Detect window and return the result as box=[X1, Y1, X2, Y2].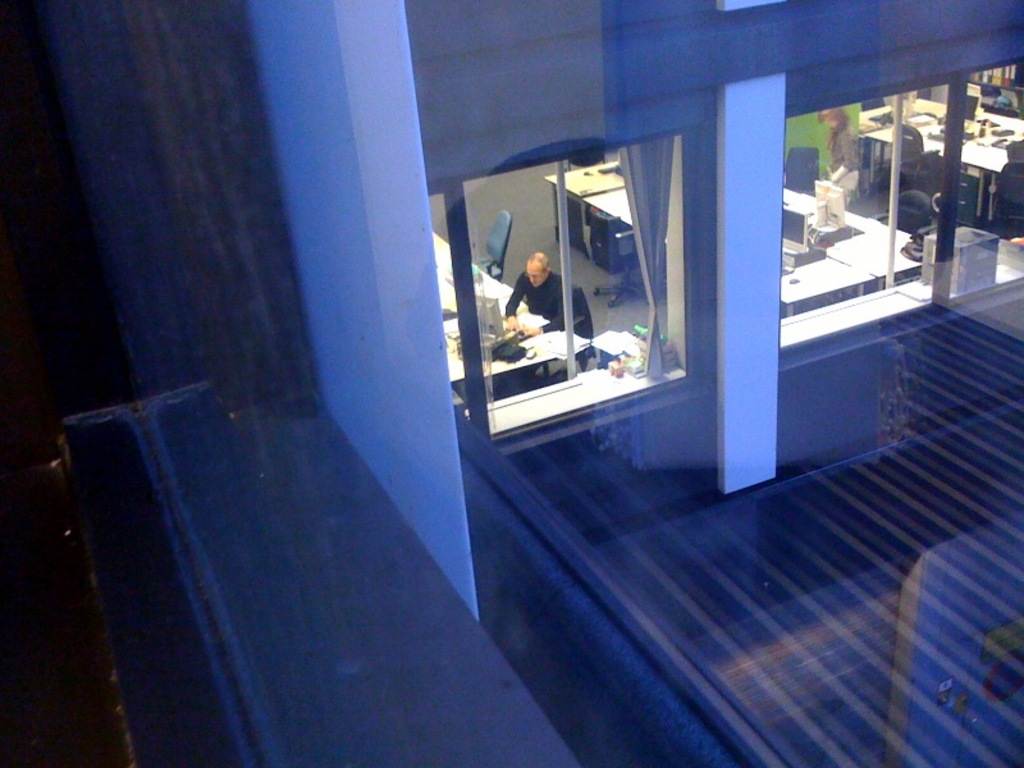
box=[777, 81, 946, 346].
